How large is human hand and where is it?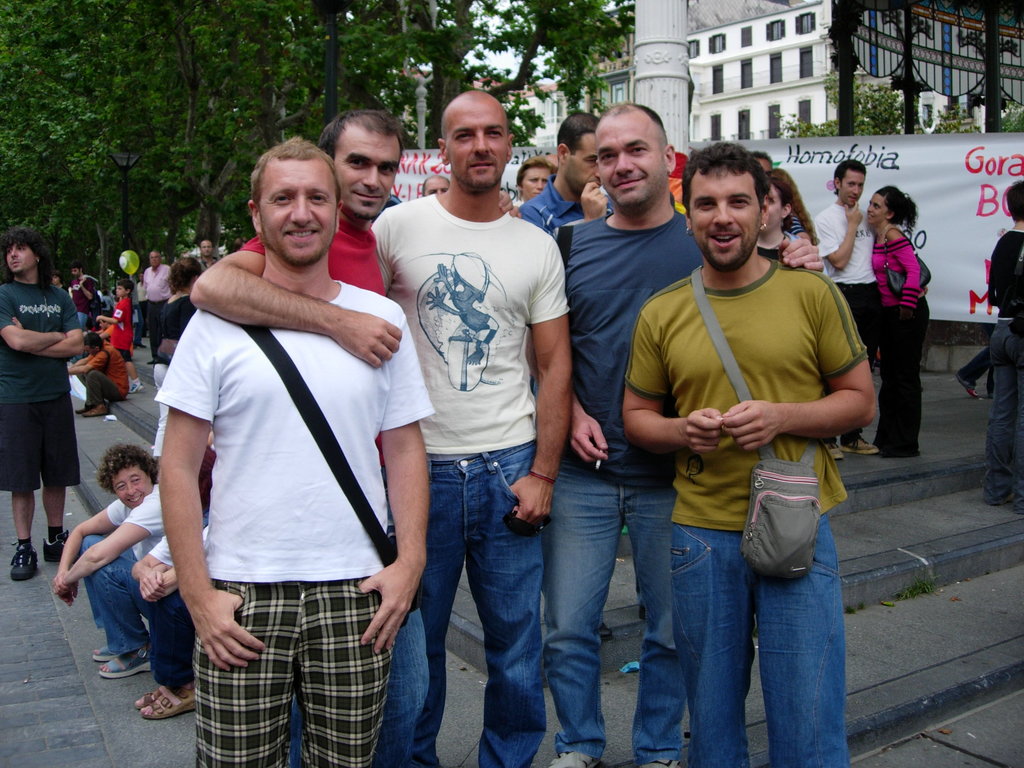
Bounding box: [9, 316, 26, 332].
